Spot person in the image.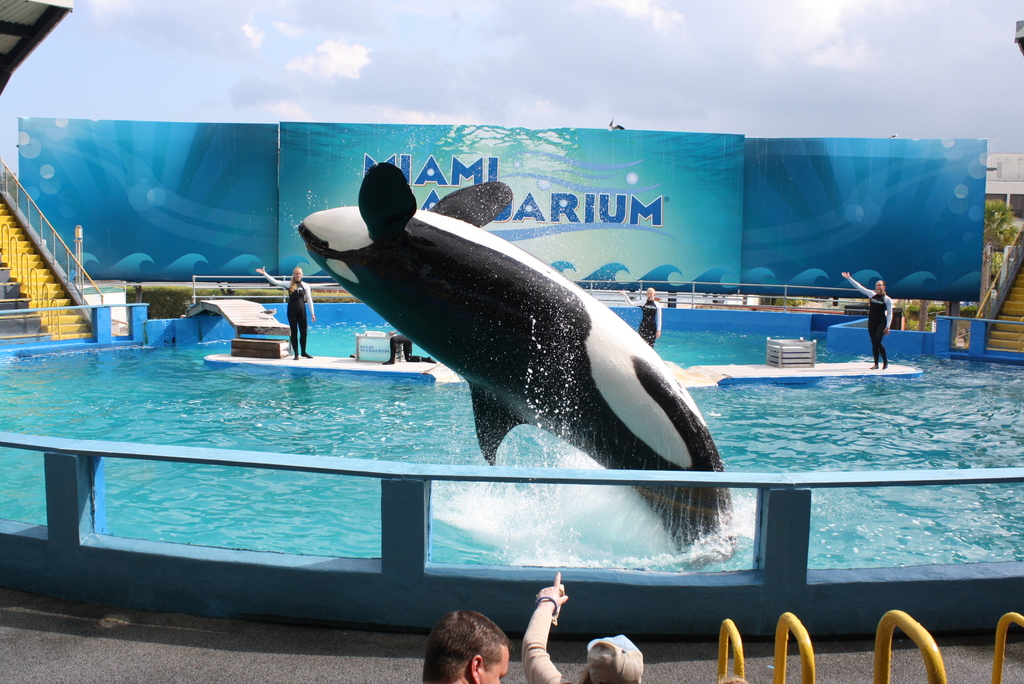
person found at <box>426,564,646,683</box>.
